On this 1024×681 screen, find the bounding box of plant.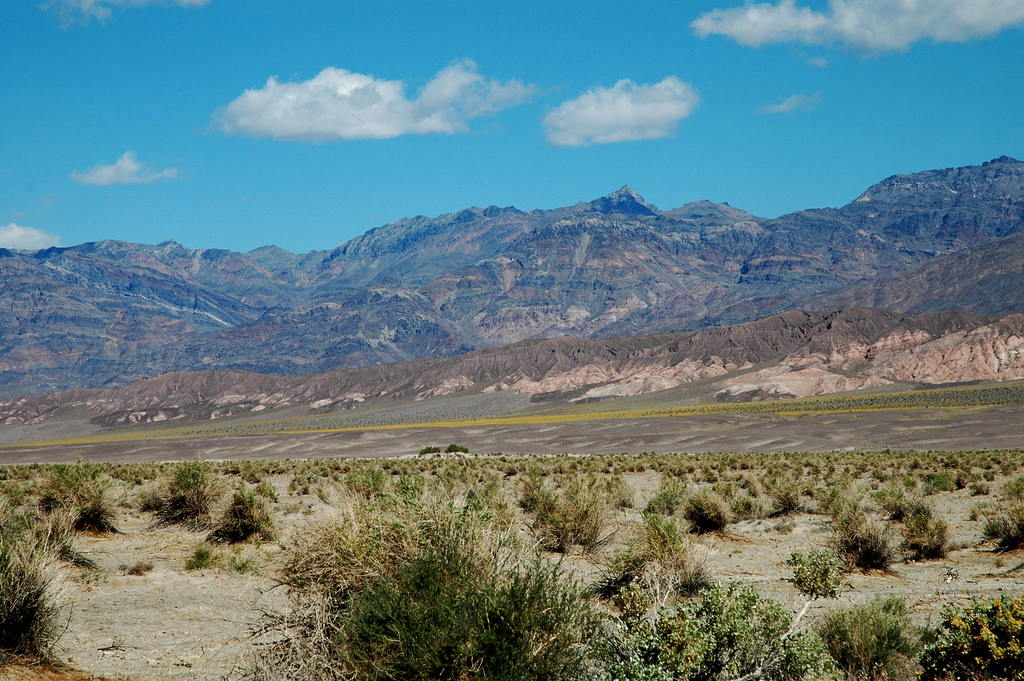
Bounding box: left=975, top=515, right=1023, bottom=556.
